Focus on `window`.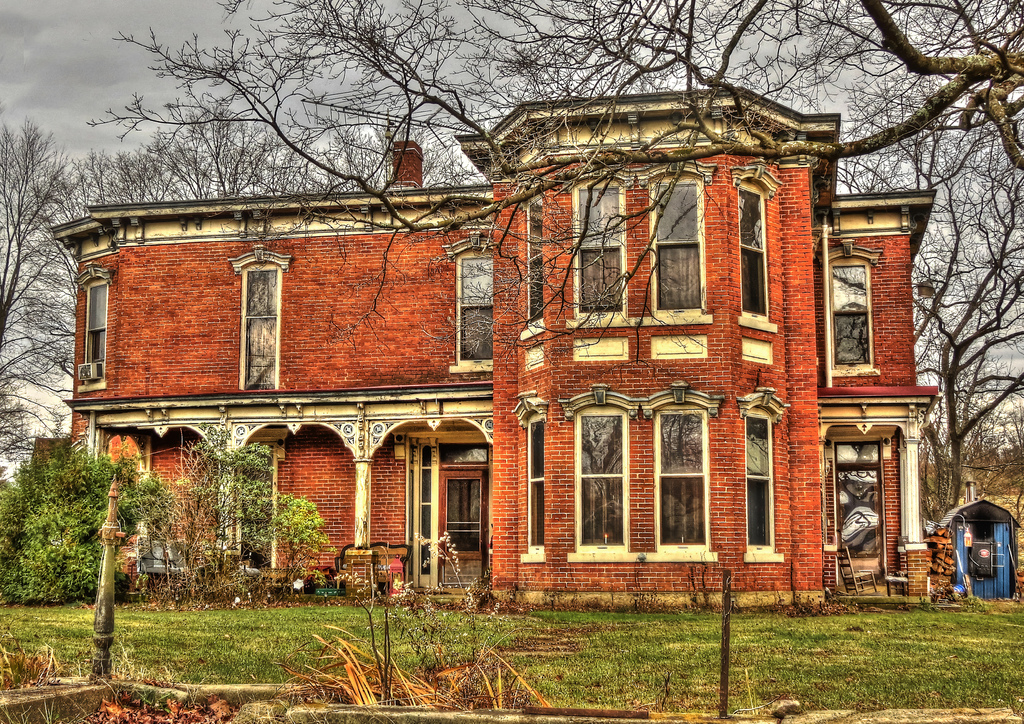
Focused at select_region(736, 388, 788, 561).
